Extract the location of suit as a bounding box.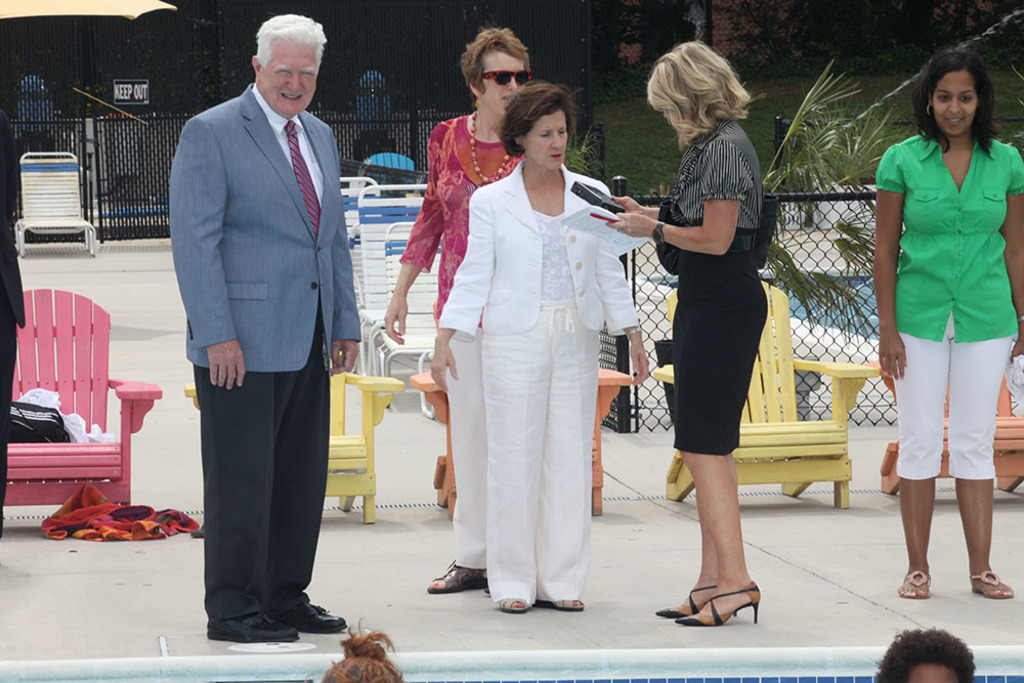
region(439, 156, 639, 332).
